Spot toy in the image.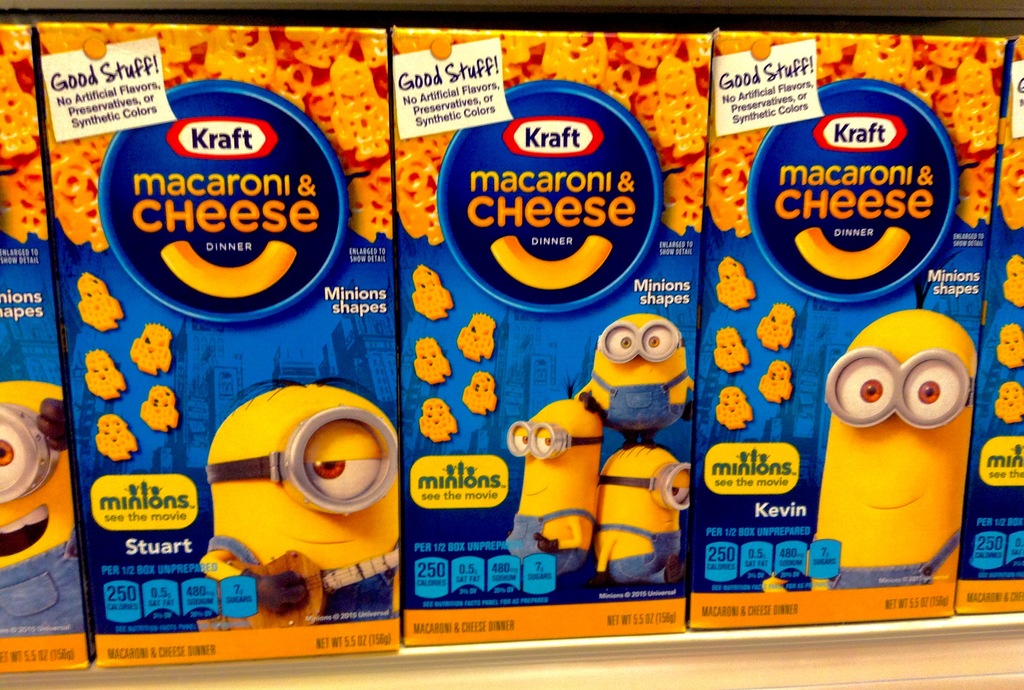
toy found at 580, 448, 701, 606.
